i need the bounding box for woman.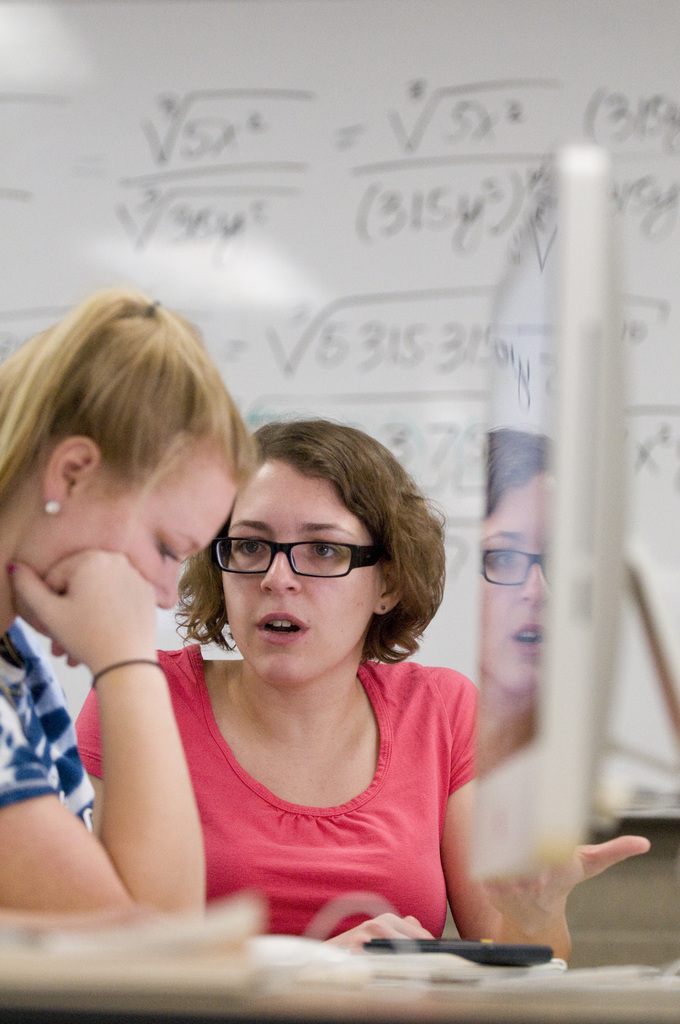
Here it is: 79:406:672:952.
